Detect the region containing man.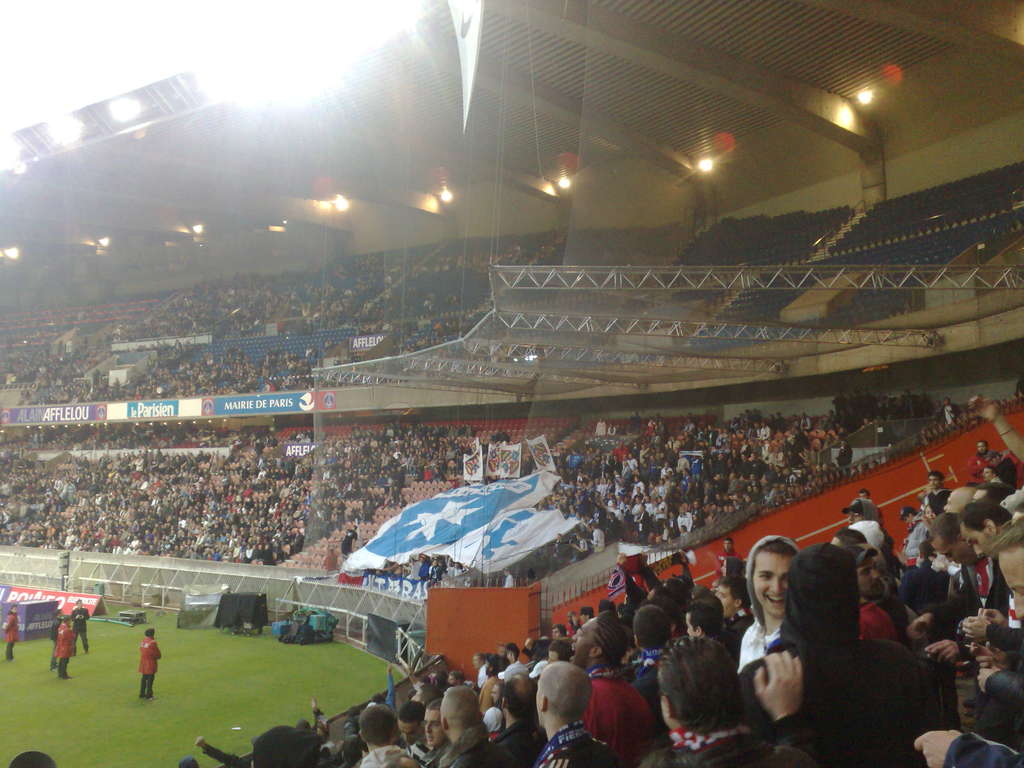
735 532 924 767.
